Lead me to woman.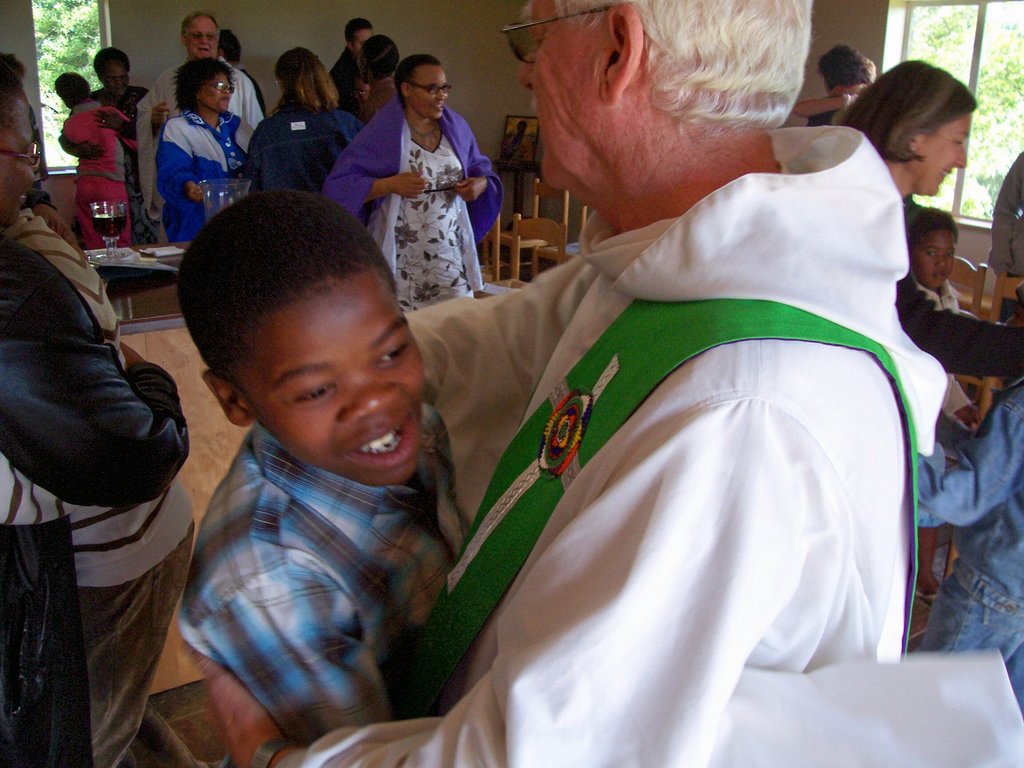
Lead to (340, 61, 497, 305).
